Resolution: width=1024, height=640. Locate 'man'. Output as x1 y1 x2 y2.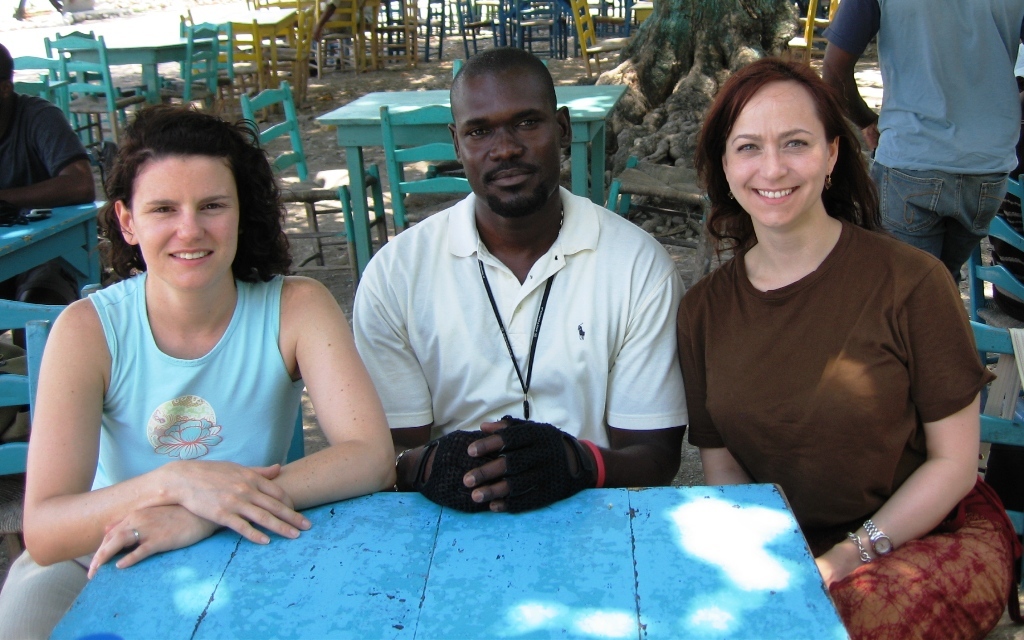
261 78 700 602.
